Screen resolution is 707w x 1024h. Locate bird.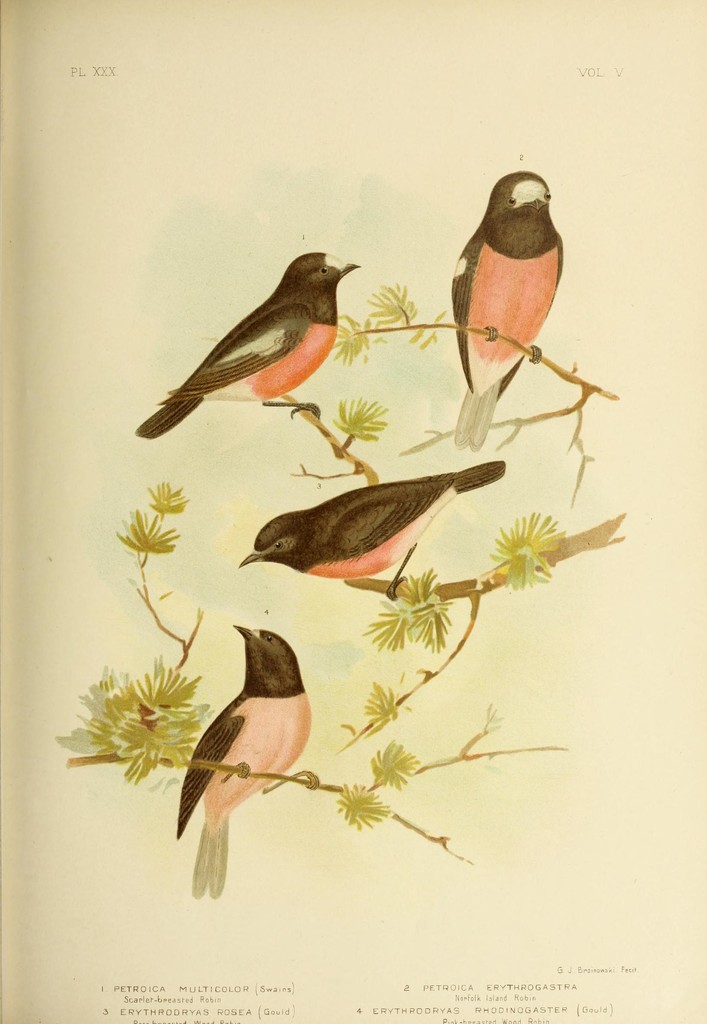
bbox=[448, 163, 566, 455].
